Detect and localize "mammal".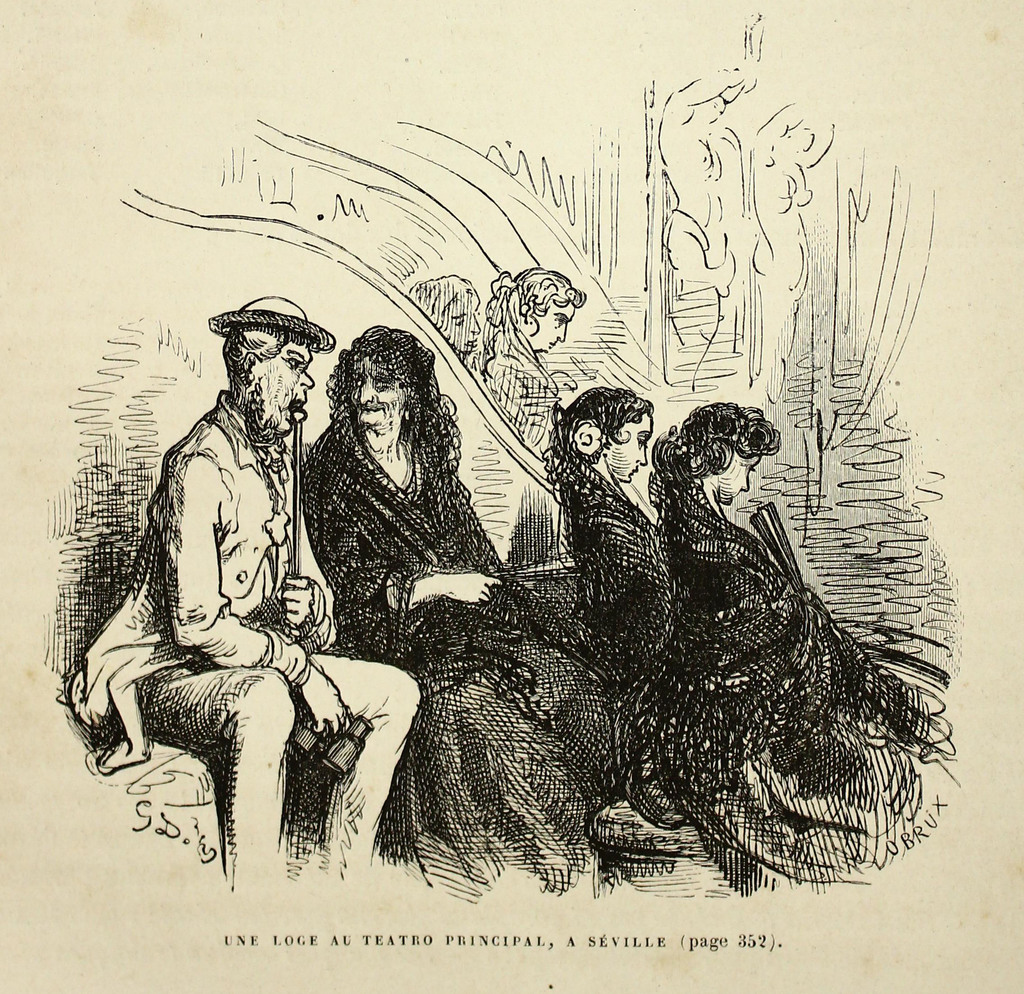
Localized at <region>297, 325, 684, 869</region>.
